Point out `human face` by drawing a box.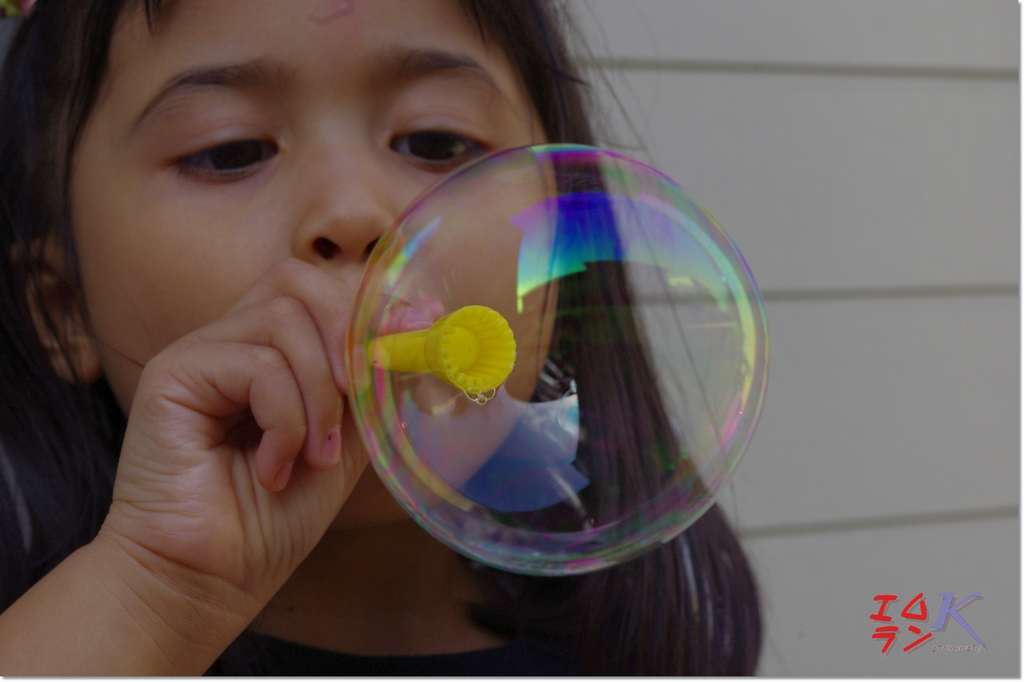
{"left": 68, "top": 0, "right": 569, "bottom": 538}.
